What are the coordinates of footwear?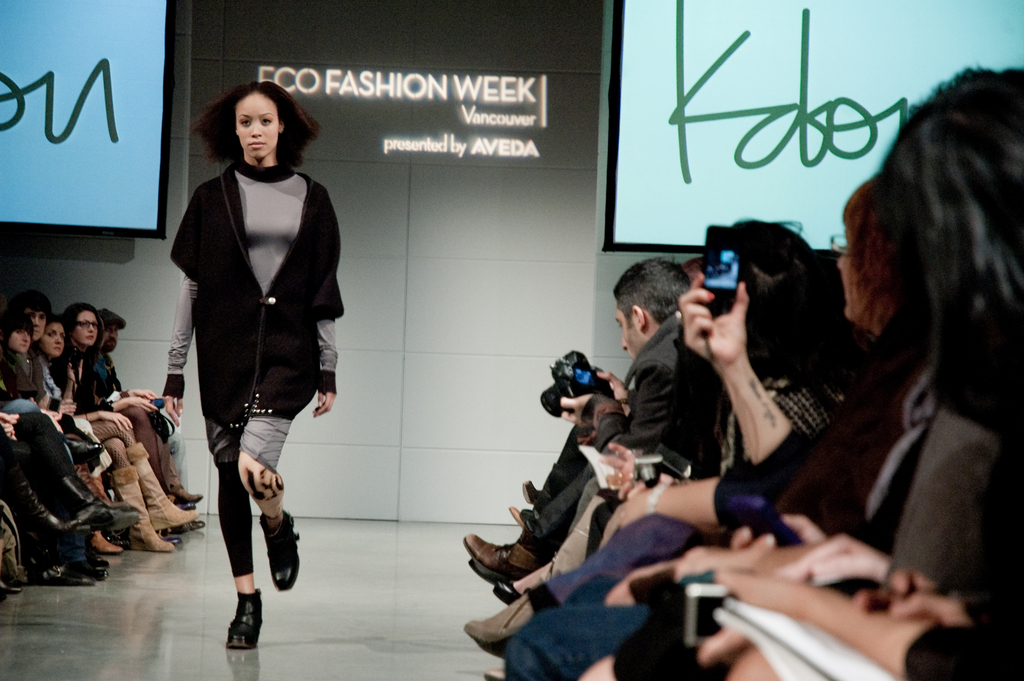
227:587:263:649.
